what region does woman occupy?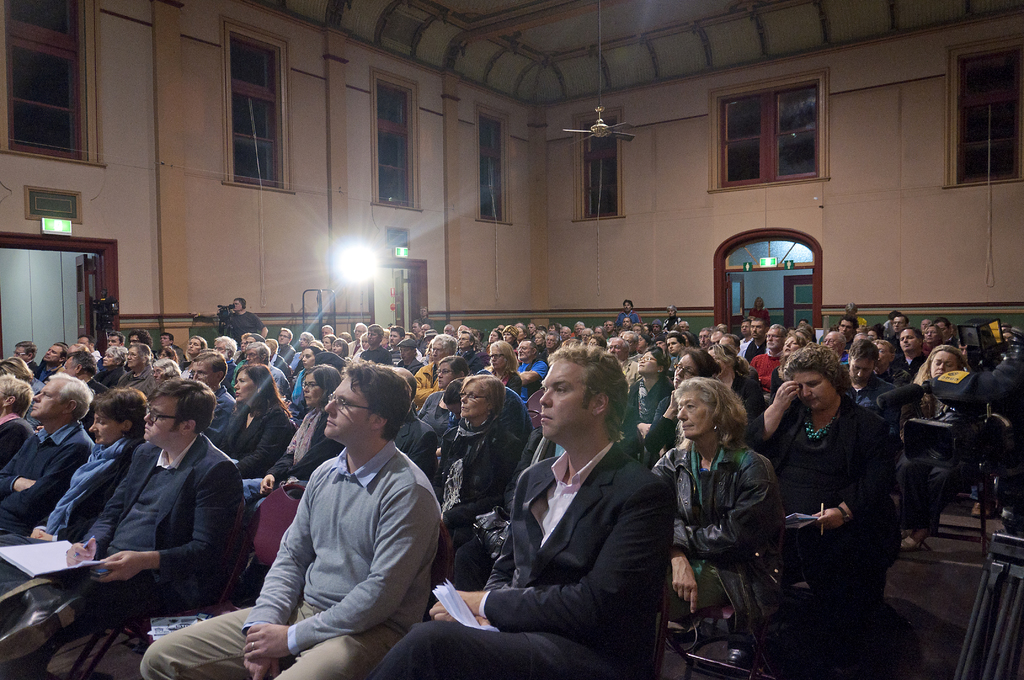
<bbox>152, 355, 177, 382</bbox>.
